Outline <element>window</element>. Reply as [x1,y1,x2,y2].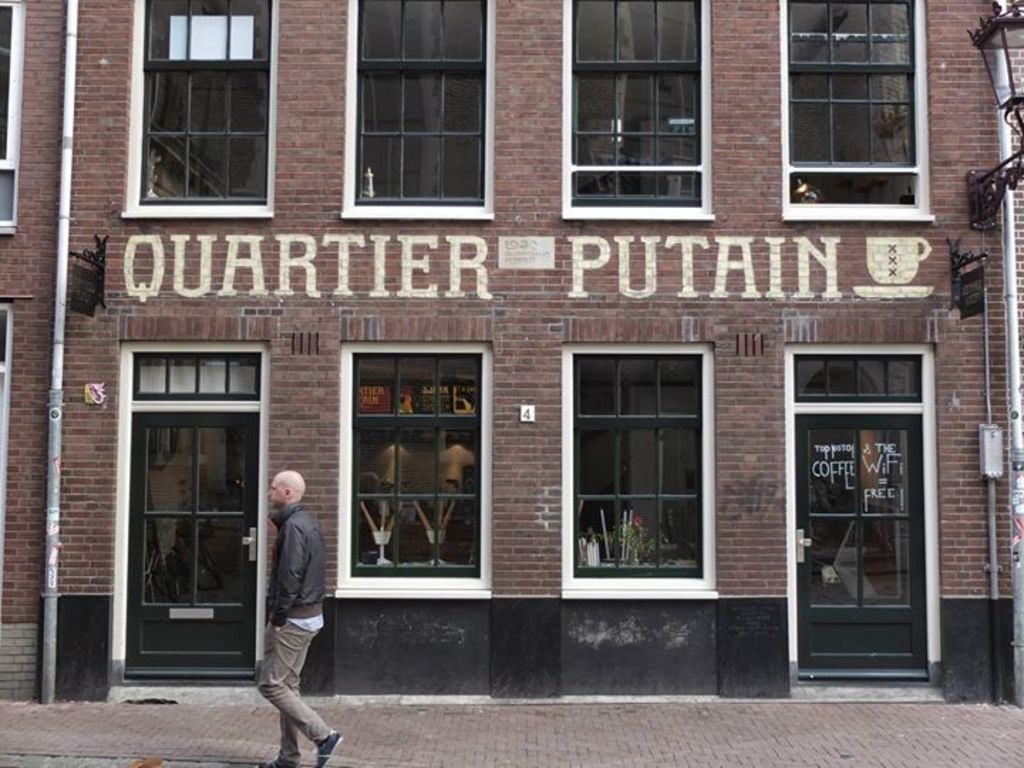
[558,319,717,600].
